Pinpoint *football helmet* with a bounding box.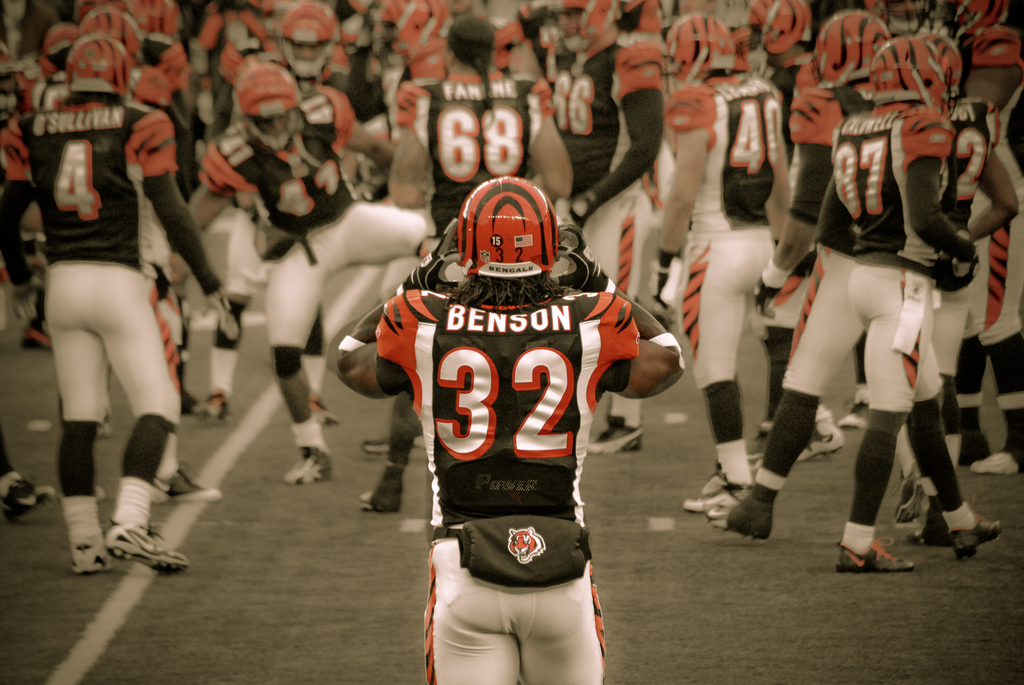
(left=64, top=26, right=140, bottom=109).
